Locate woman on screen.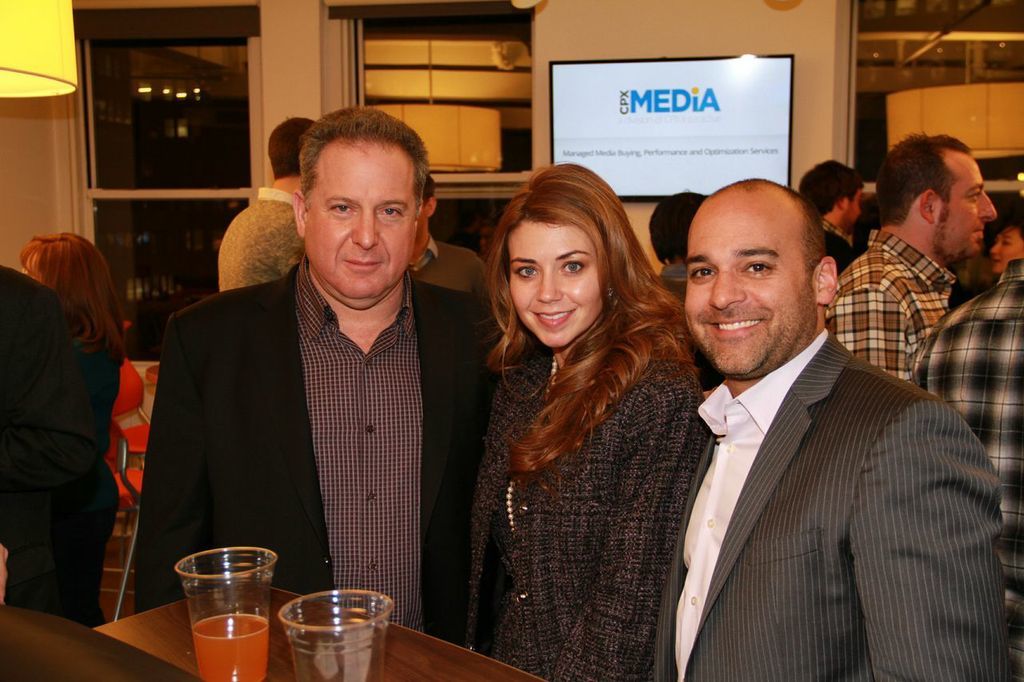
On screen at rect(17, 222, 129, 623).
